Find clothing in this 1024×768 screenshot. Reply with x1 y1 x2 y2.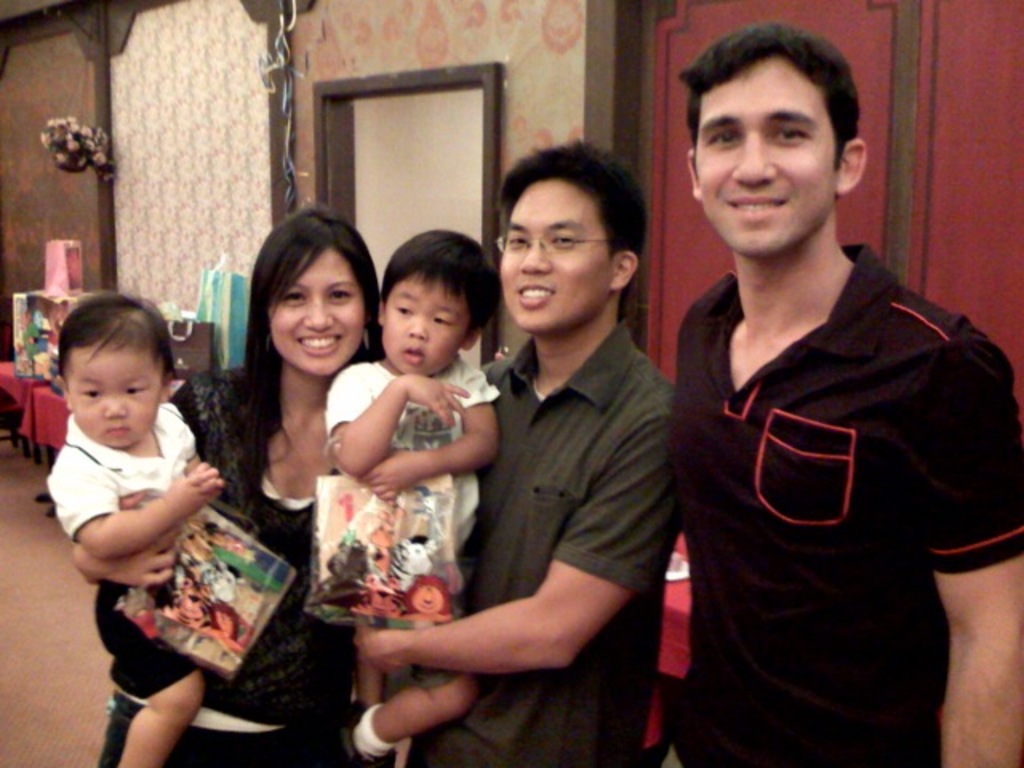
403 309 683 755.
